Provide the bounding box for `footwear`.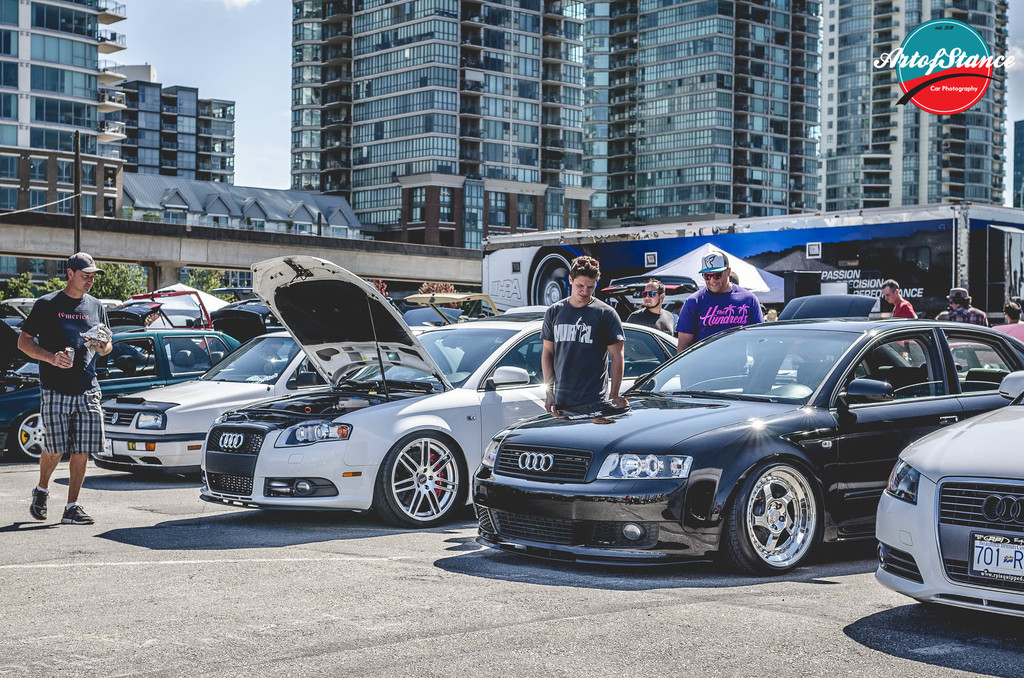
[x1=60, y1=505, x2=96, y2=526].
